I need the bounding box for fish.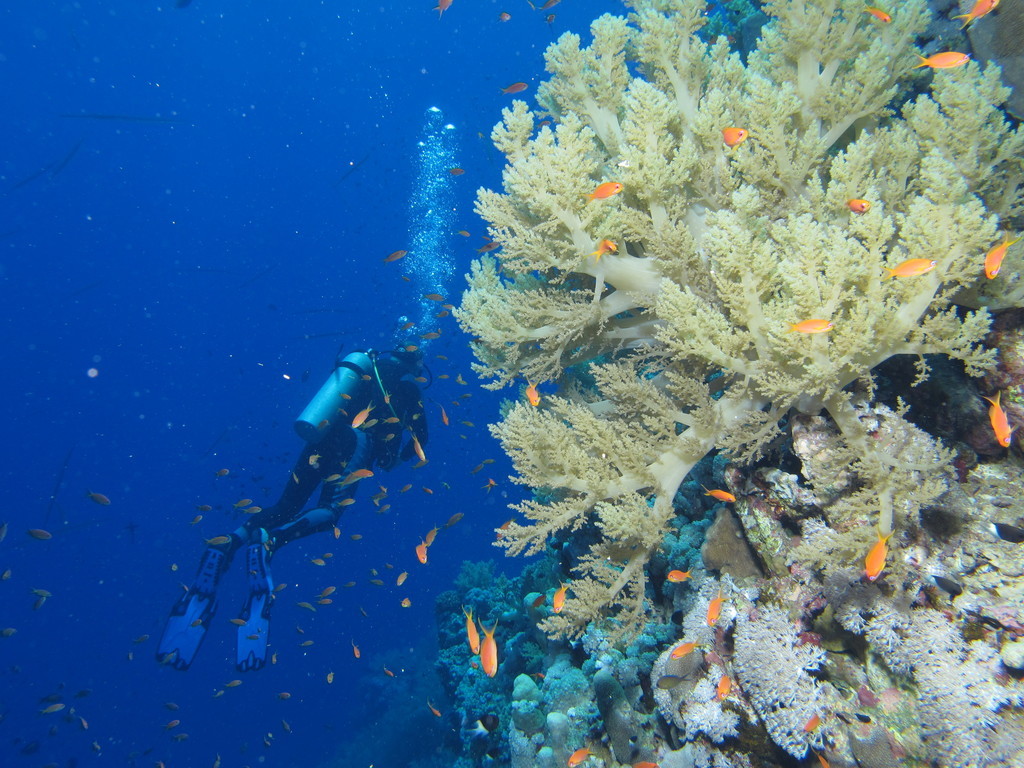
Here it is: box(381, 249, 402, 263).
